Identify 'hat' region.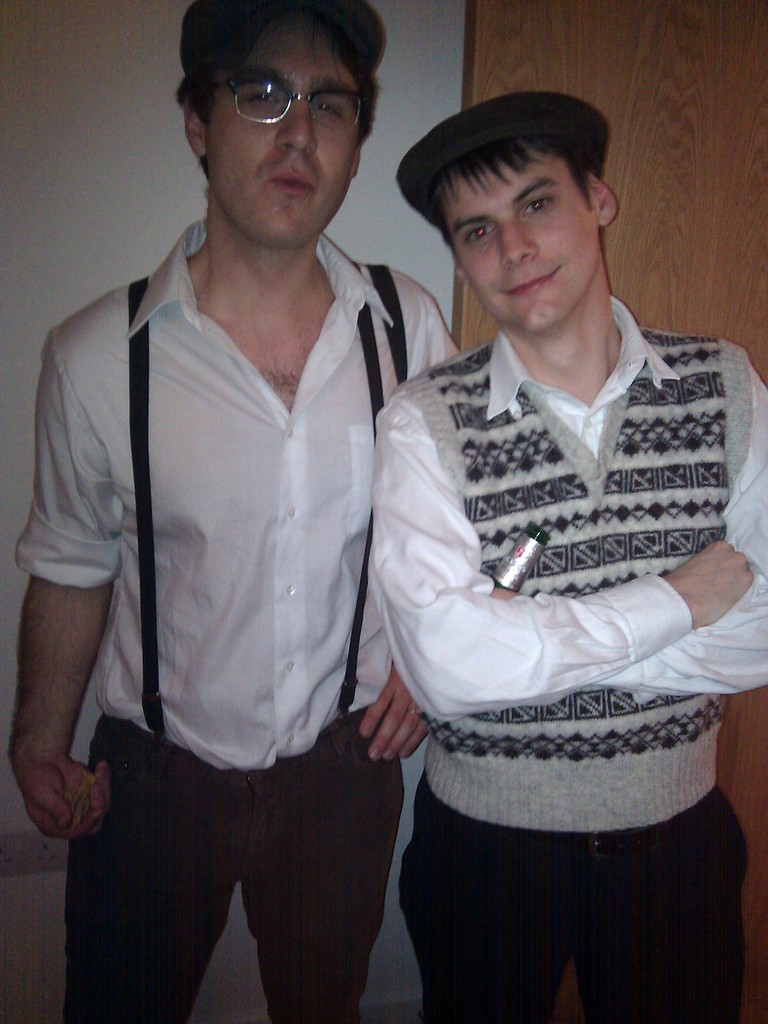
Region: [left=176, top=0, right=393, bottom=106].
